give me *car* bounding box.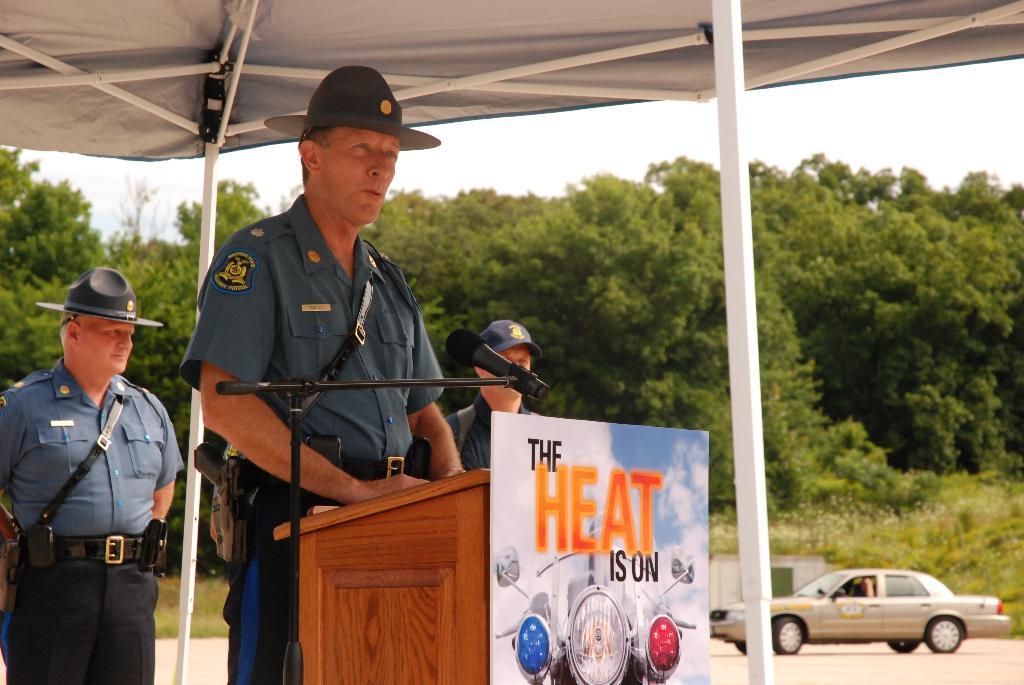
713, 565, 1012, 654.
